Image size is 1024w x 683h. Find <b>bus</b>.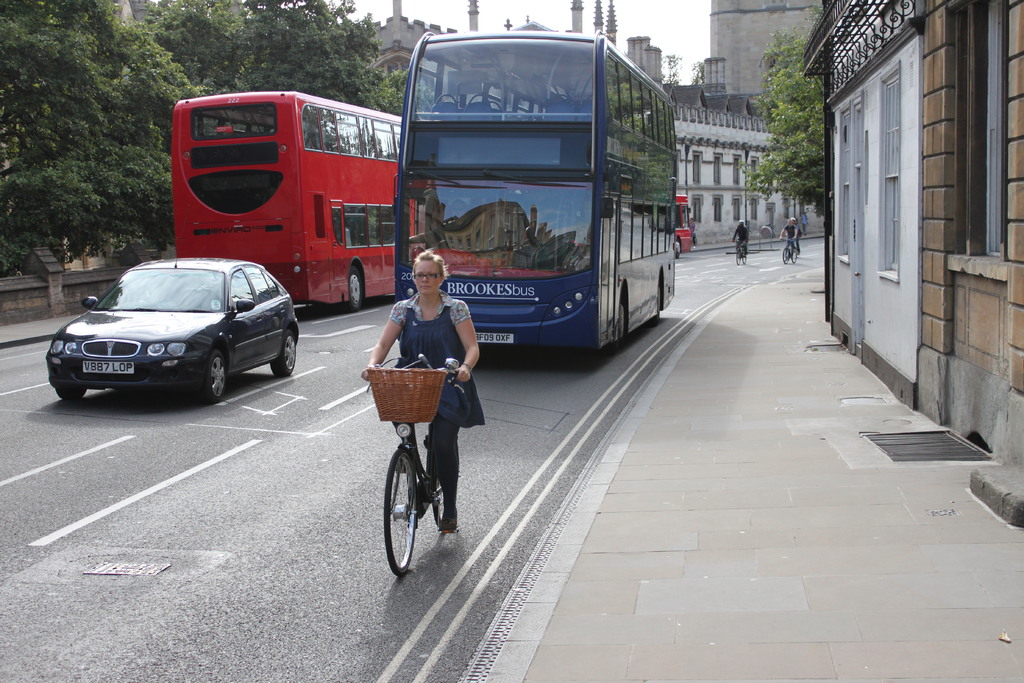
173,89,430,309.
